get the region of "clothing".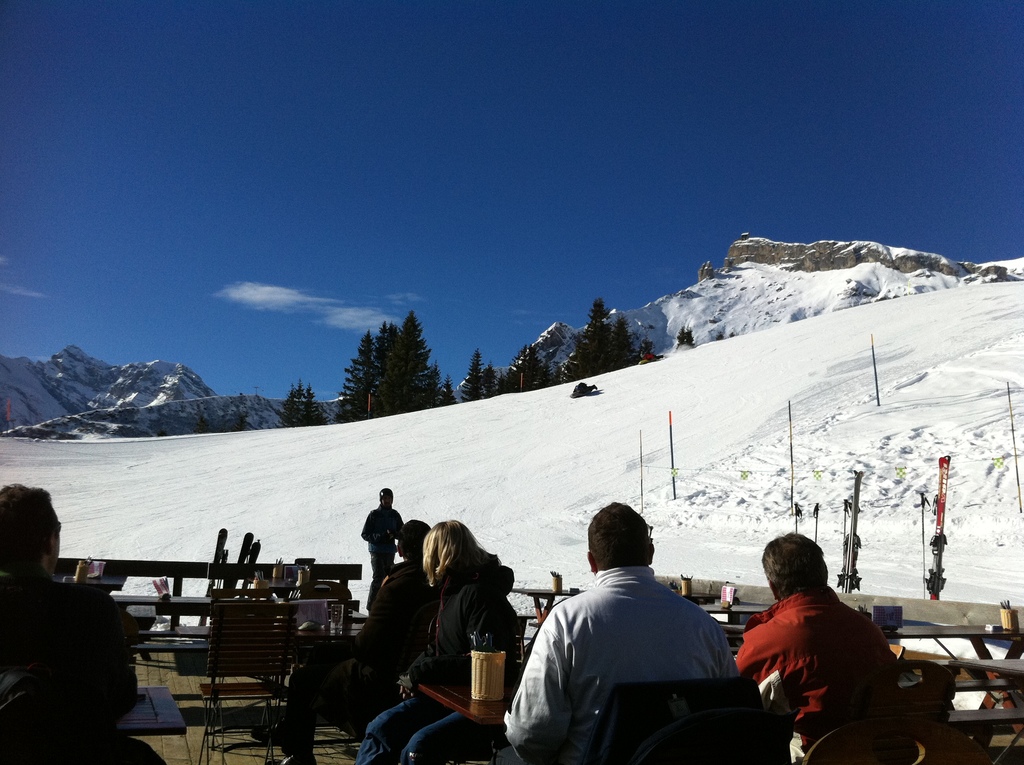
{"x1": 0, "y1": 577, "x2": 168, "y2": 764}.
